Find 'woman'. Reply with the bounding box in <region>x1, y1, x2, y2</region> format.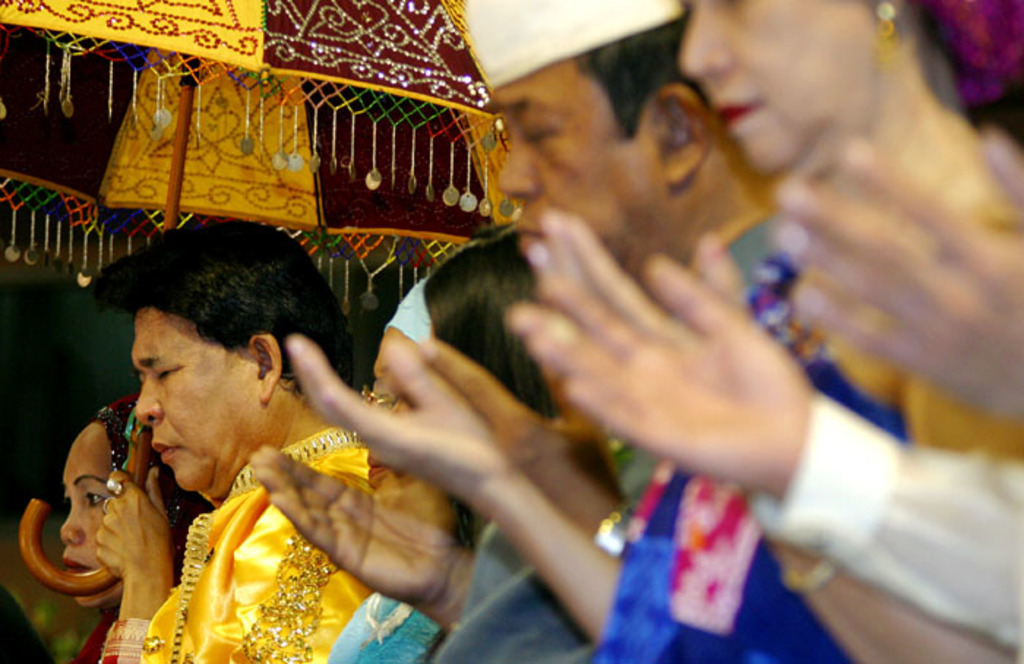
<region>316, 266, 458, 663</region>.
